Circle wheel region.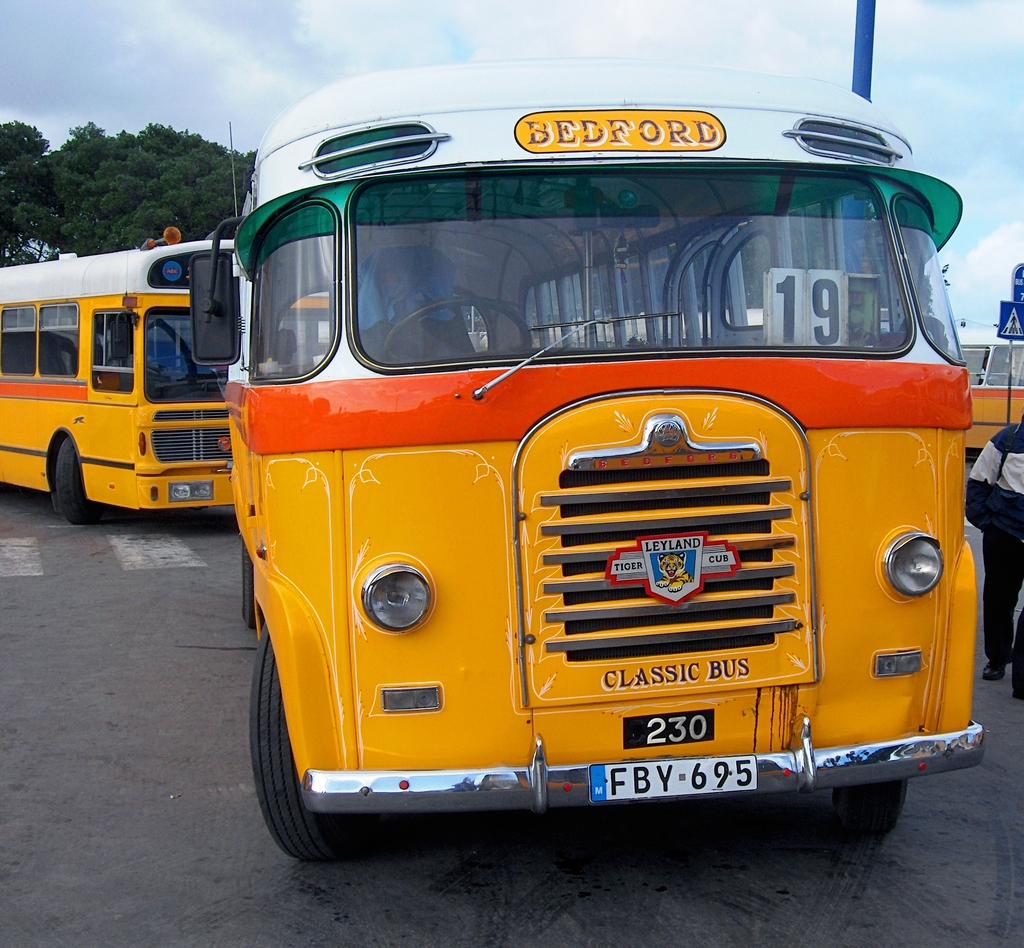
Region: 250, 623, 374, 869.
